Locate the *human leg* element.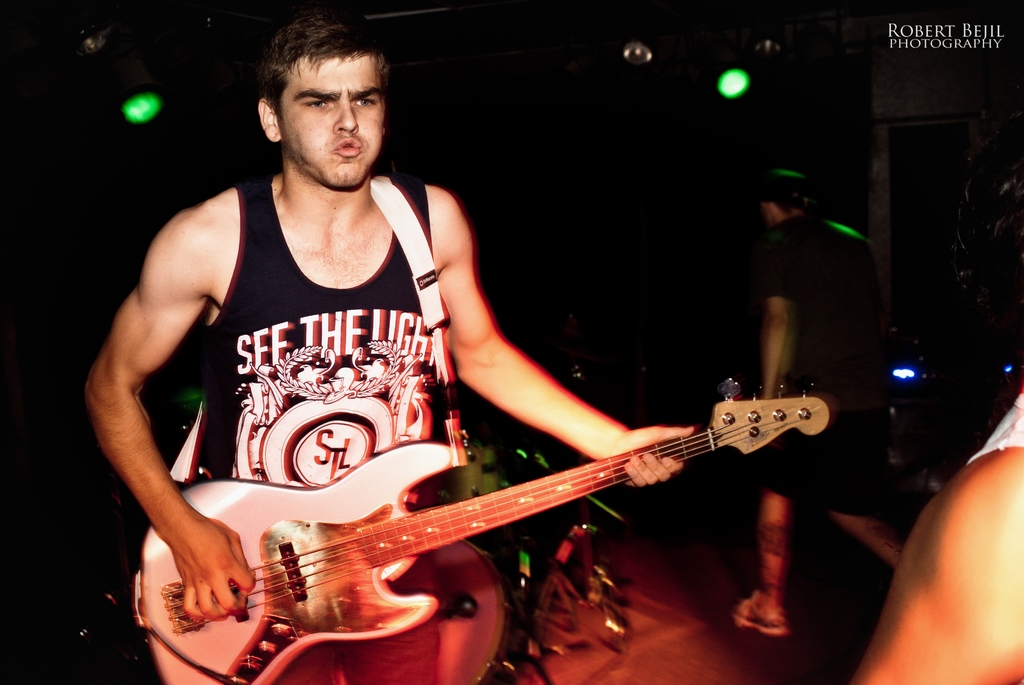
Element bbox: rect(735, 379, 824, 634).
